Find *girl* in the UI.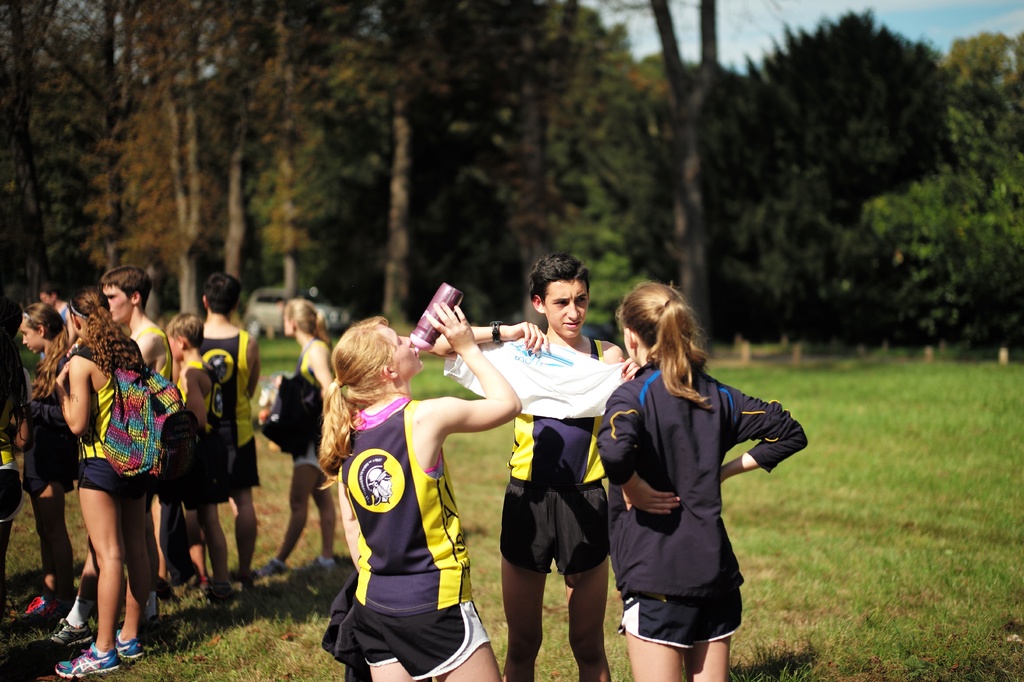
UI element at box=[260, 297, 337, 575].
